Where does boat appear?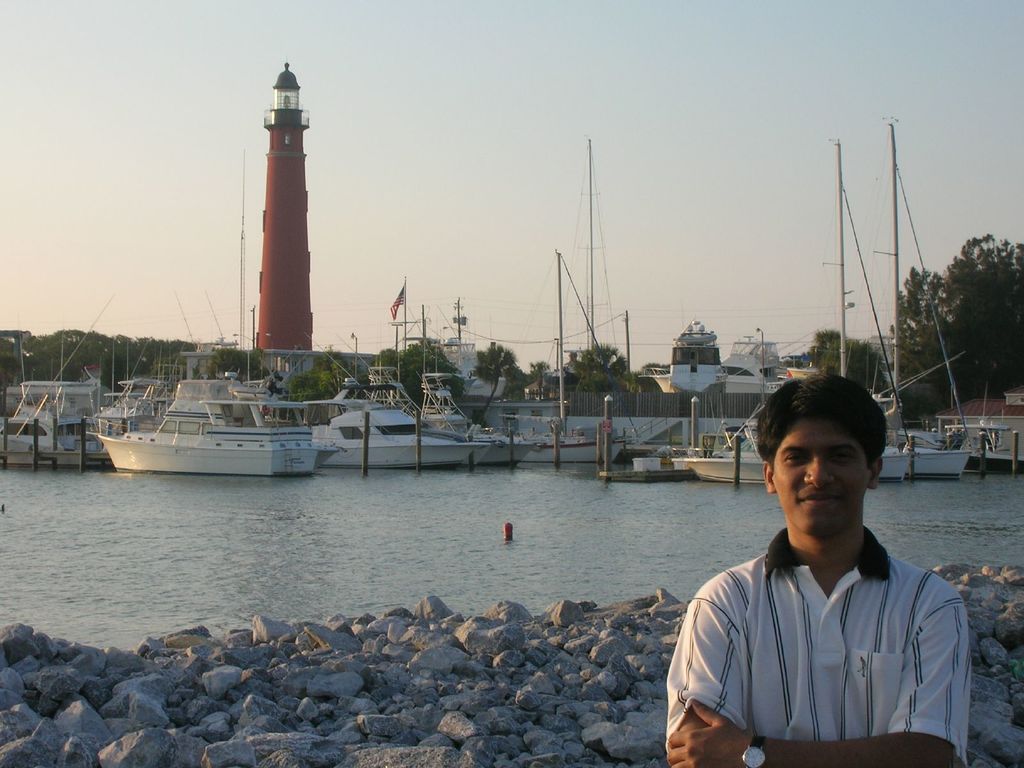
Appears at 97/370/349/476.
